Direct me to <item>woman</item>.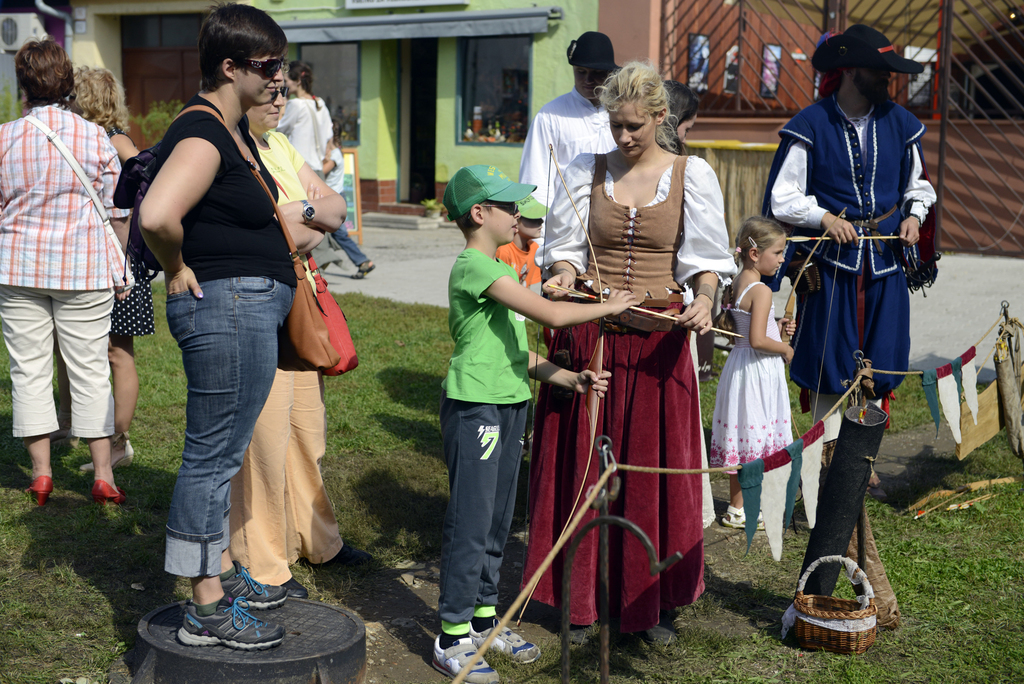
Direction: 22 66 159 471.
